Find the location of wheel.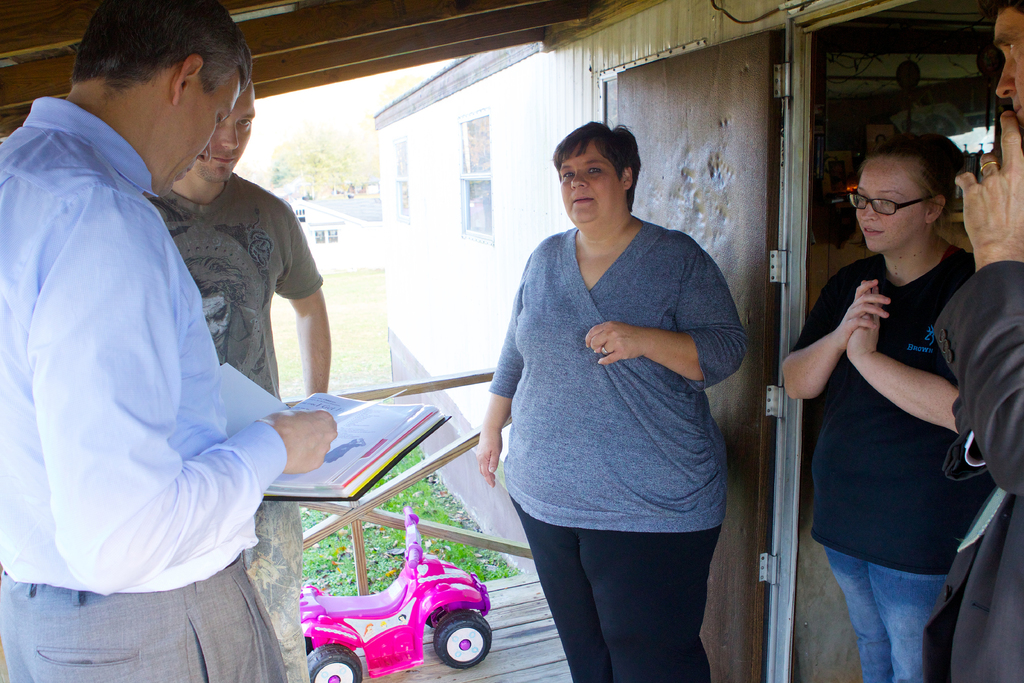
Location: x1=309, y1=641, x2=362, y2=682.
